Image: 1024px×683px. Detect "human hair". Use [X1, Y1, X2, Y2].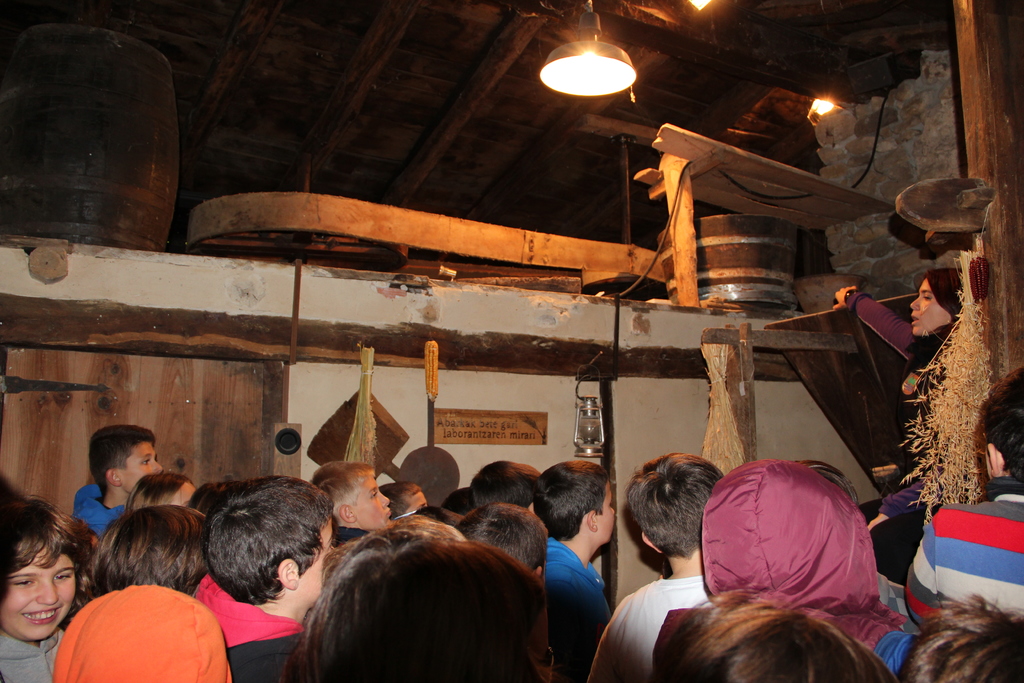
[980, 363, 1023, 480].
